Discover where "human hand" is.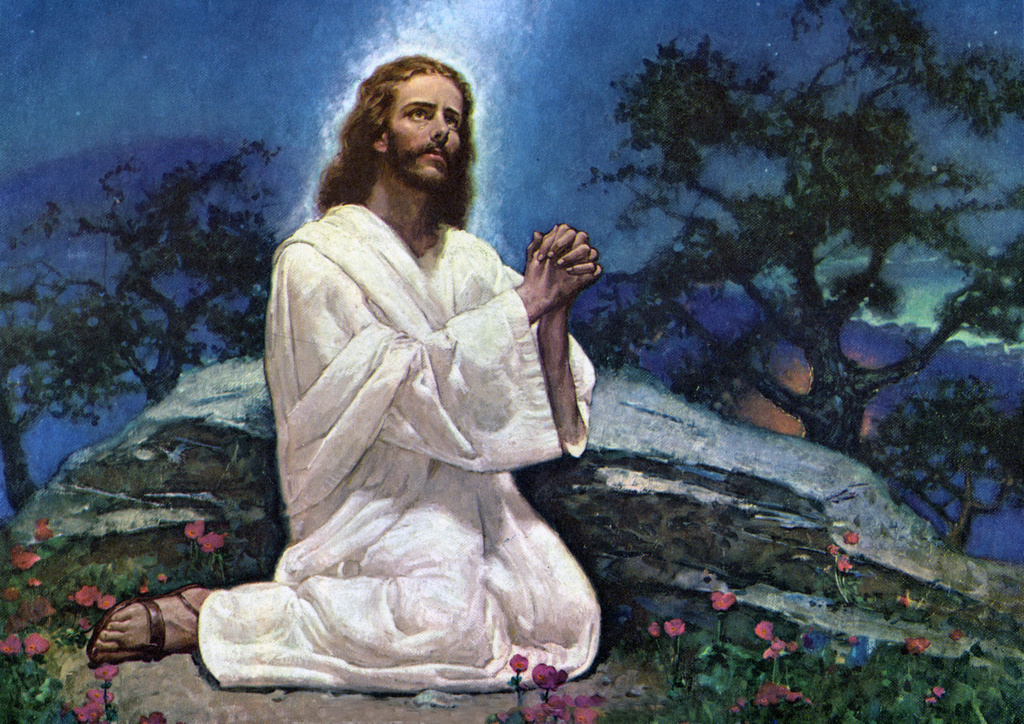
Discovered at <region>527, 221, 597, 310</region>.
